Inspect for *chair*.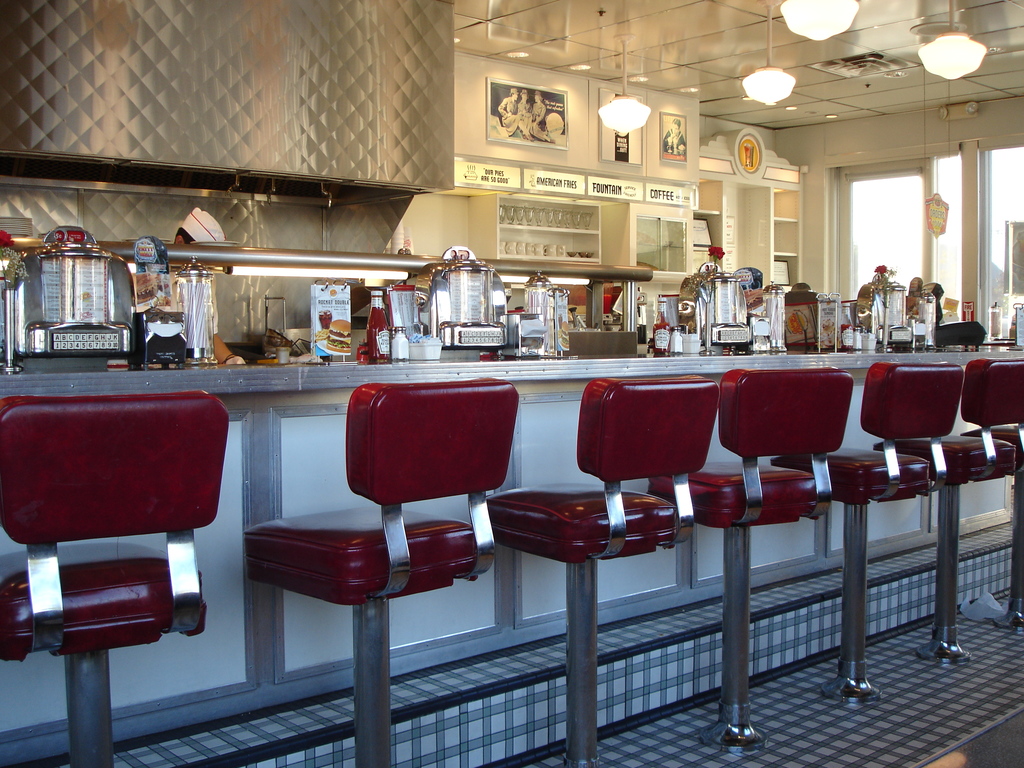
Inspection: detection(650, 366, 856, 754).
